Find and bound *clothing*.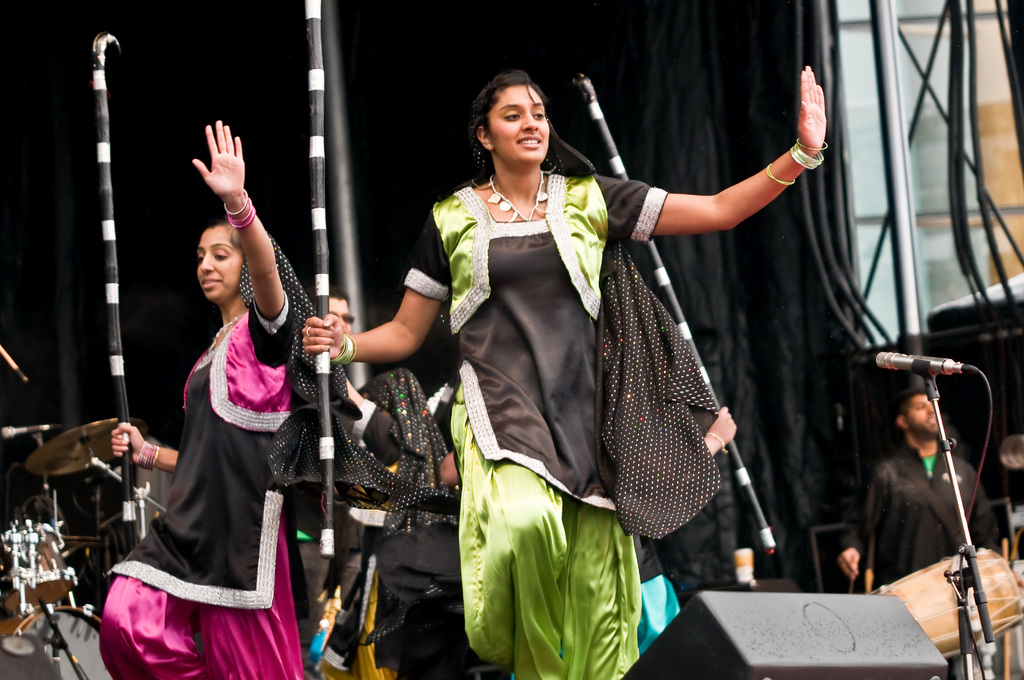
Bound: box=[840, 444, 989, 593].
